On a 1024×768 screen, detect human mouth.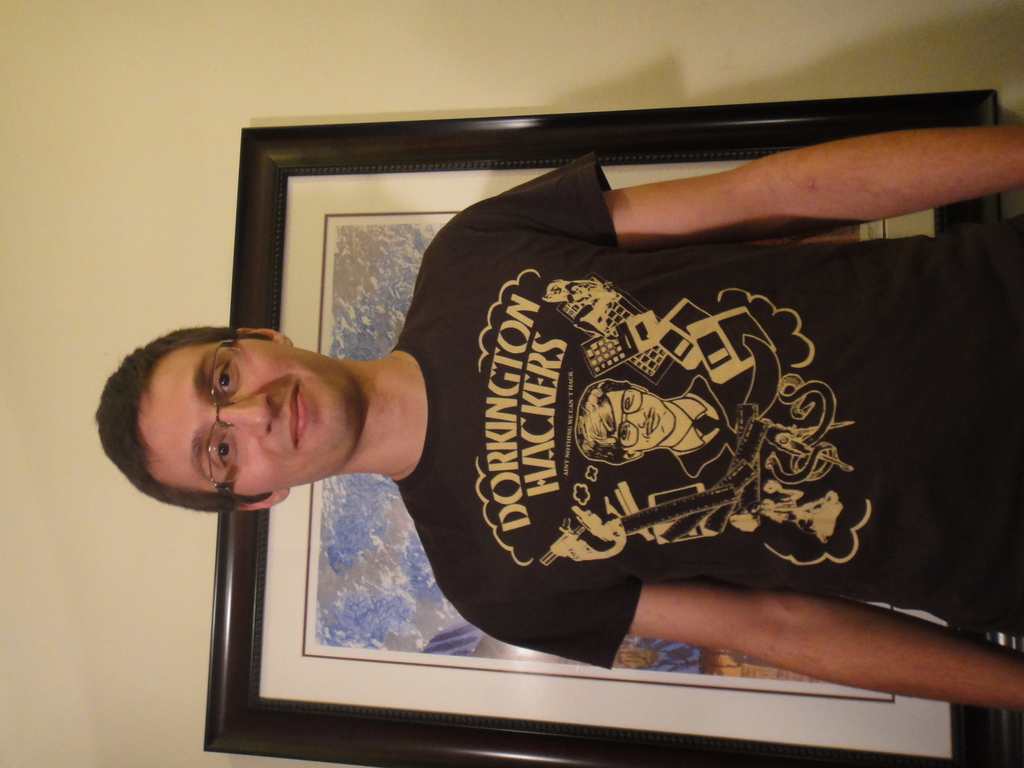
box(288, 383, 307, 444).
